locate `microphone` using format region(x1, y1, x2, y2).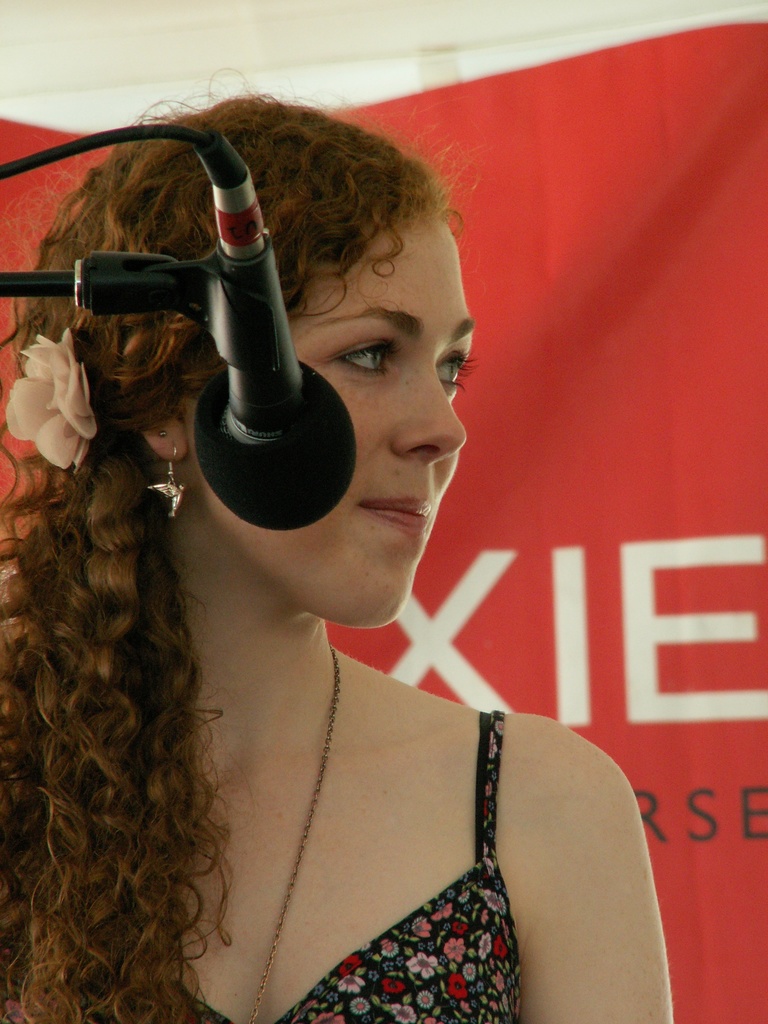
region(177, 132, 353, 527).
